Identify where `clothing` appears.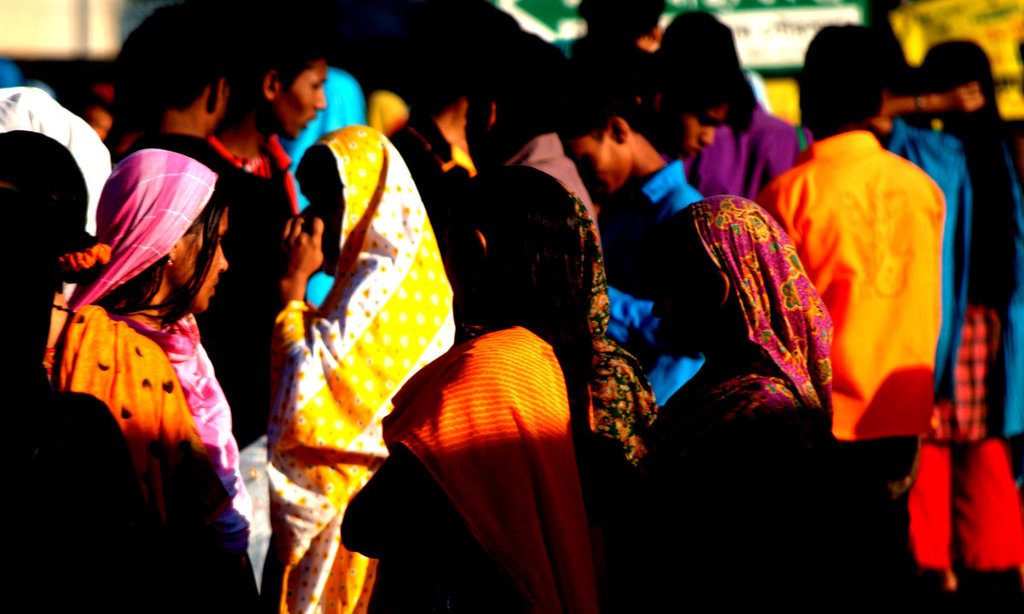
Appears at [left=643, top=189, right=840, bottom=613].
